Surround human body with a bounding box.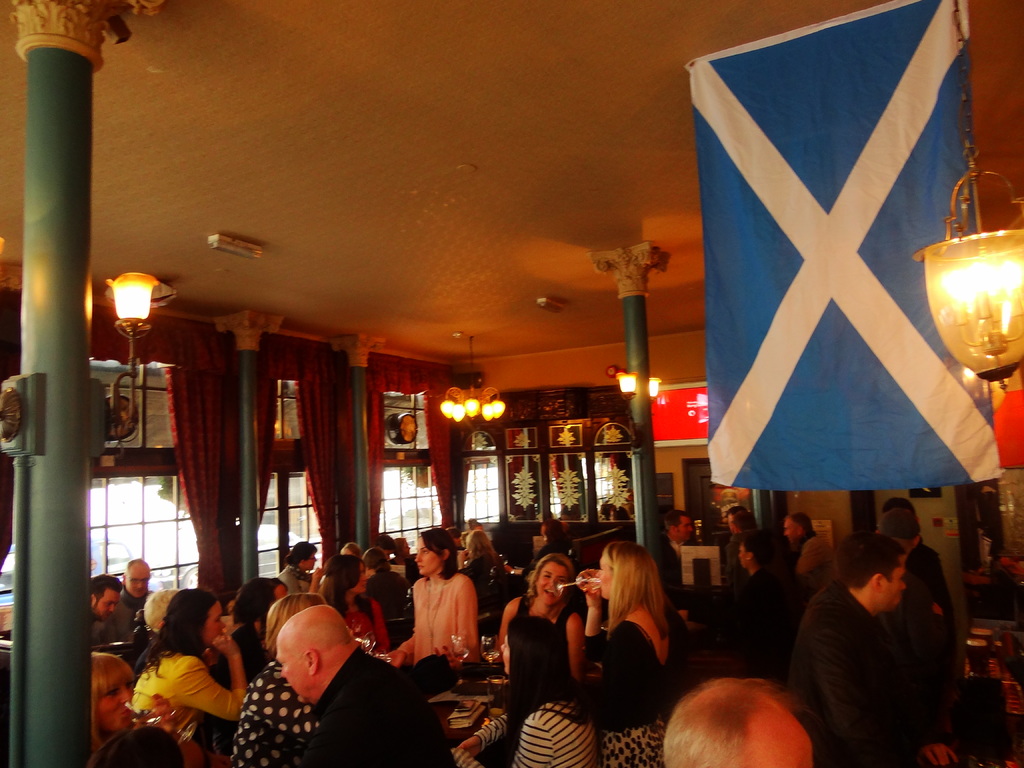
region(275, 545, 322, 591).
